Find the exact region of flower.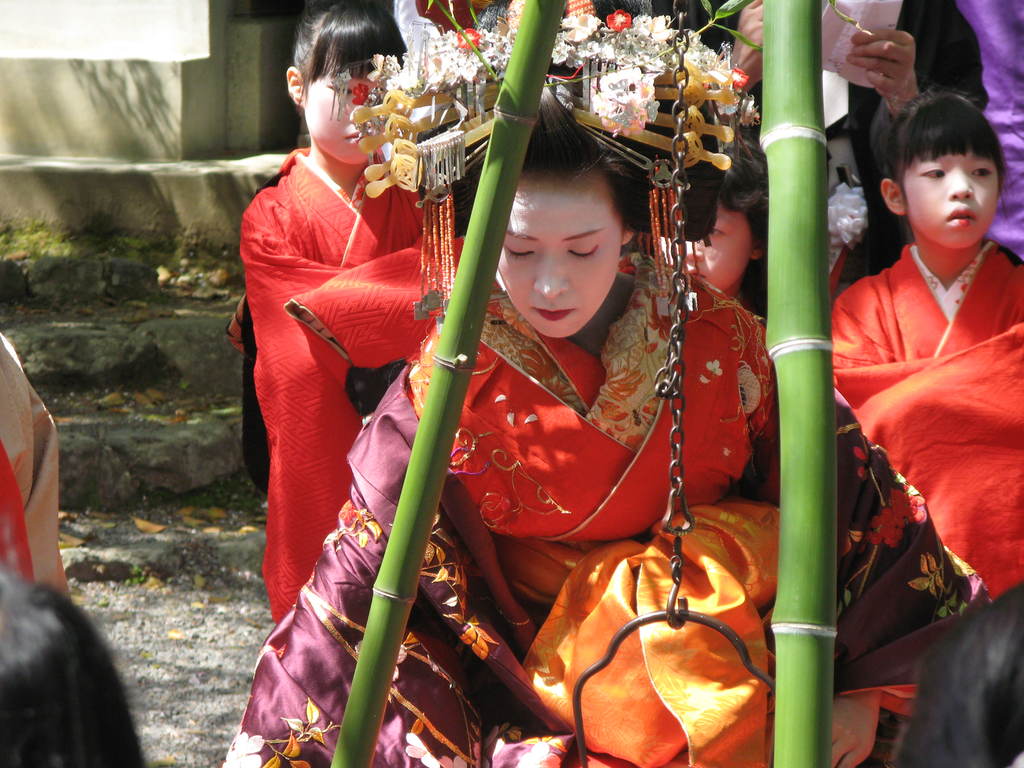
Exact region: 454, 24, 483, 55.
